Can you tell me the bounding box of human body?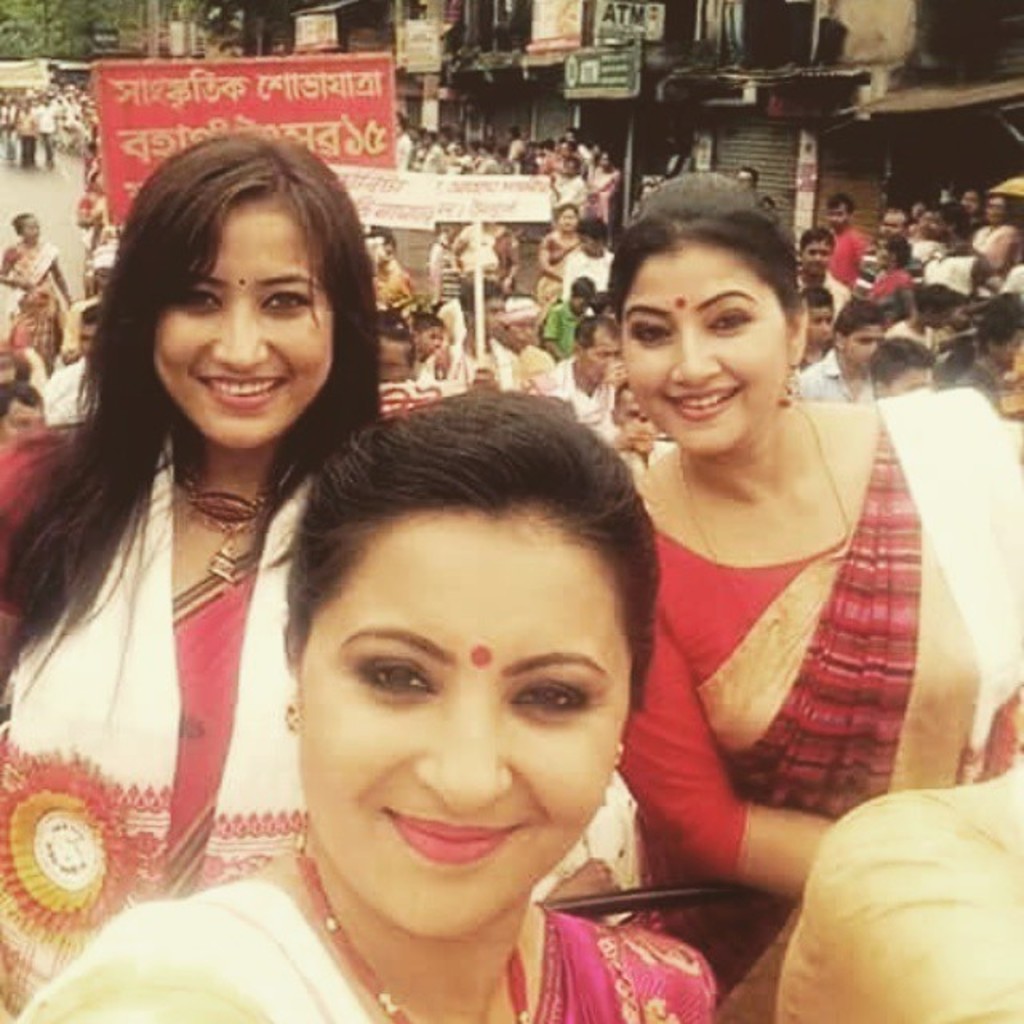
6, 197, 75, 376.
